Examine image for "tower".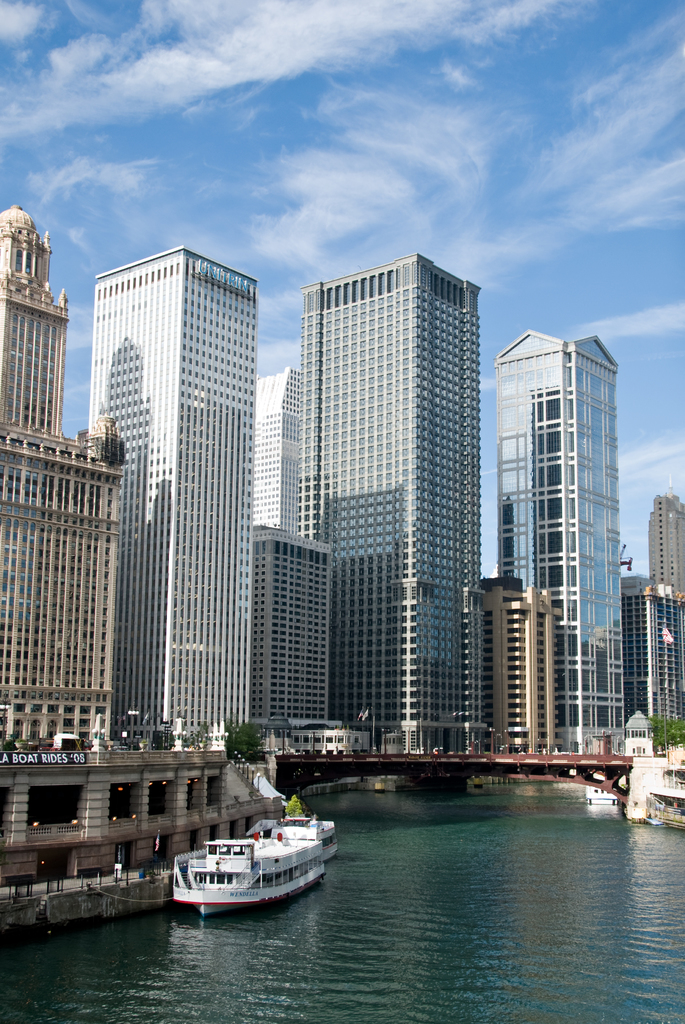
Examination result: [left=62, top=191, right=280, bottom=761].
